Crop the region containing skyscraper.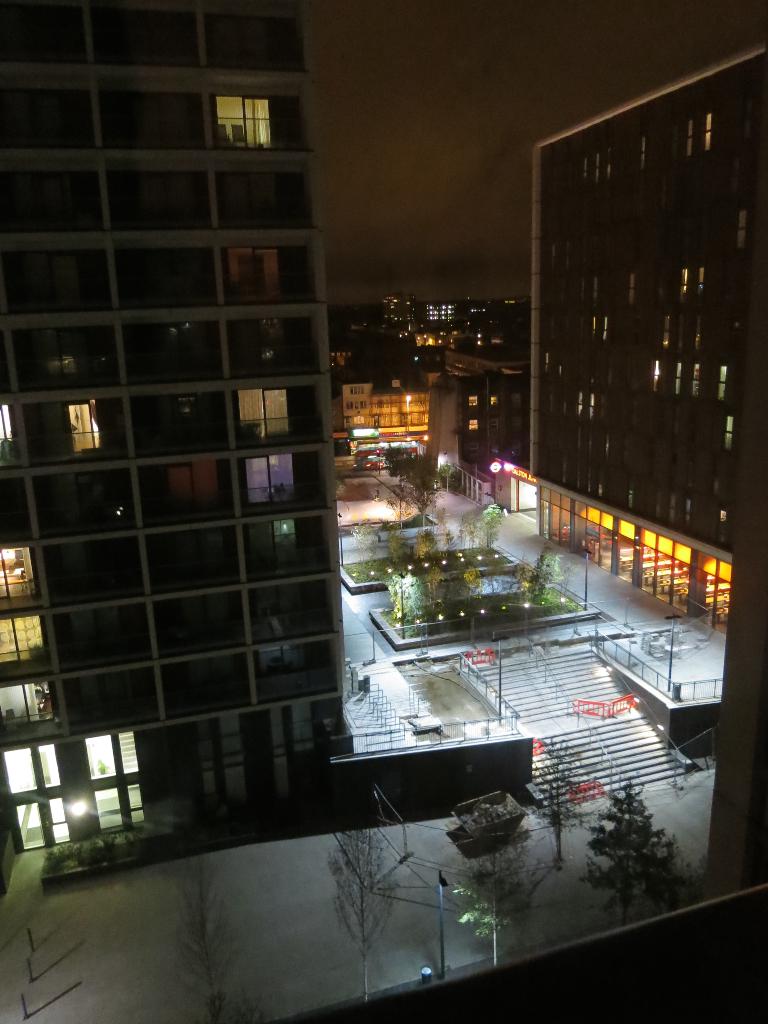
Crop region: x1=0 y1=0 x2=353 y2=878.
